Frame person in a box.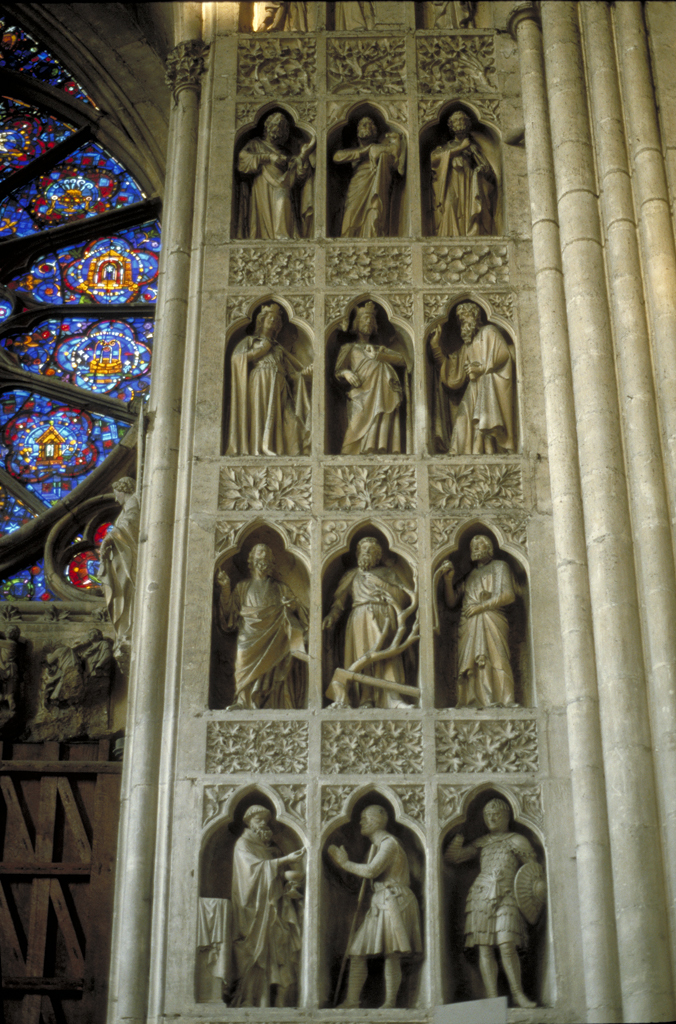
(left=318, top=533, right=413, bottom=718).
